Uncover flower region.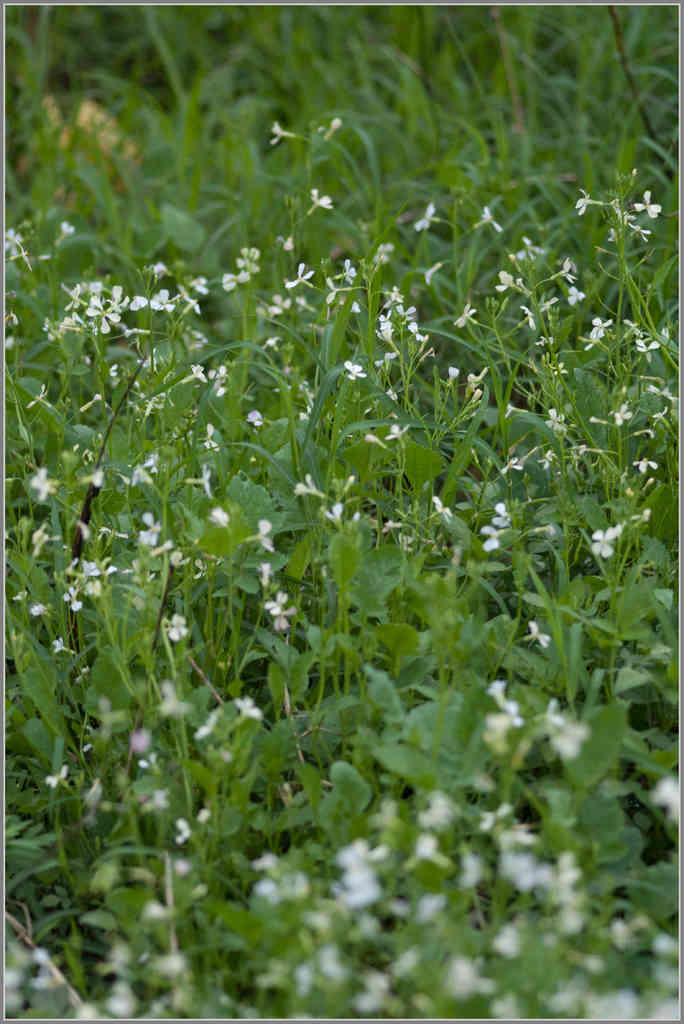
Uncovered: [left=496, top=924, right=525, bottom=956].
